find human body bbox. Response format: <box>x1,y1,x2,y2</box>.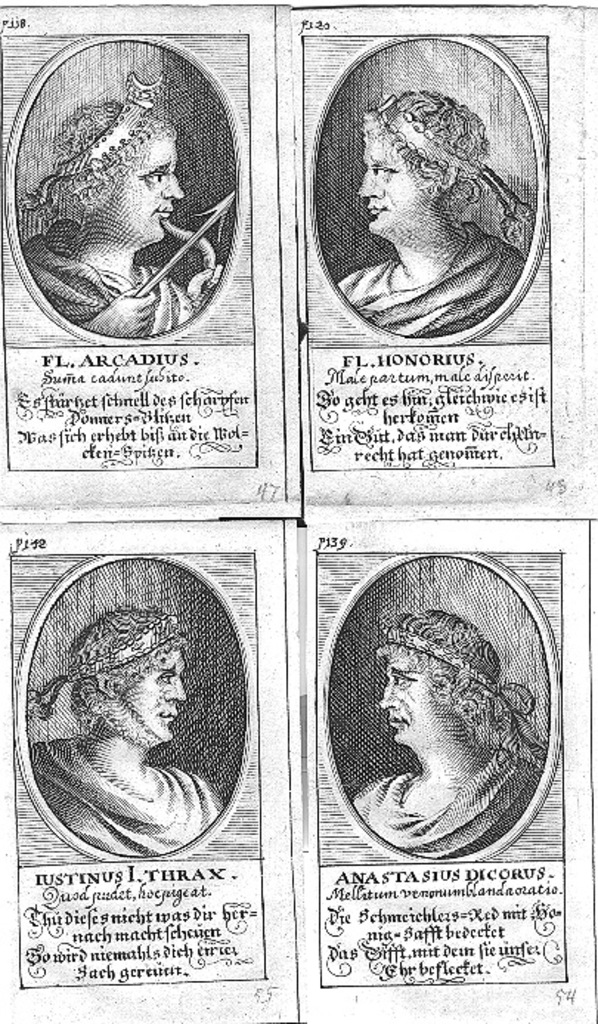
<box>334,84,533,346</box>.
